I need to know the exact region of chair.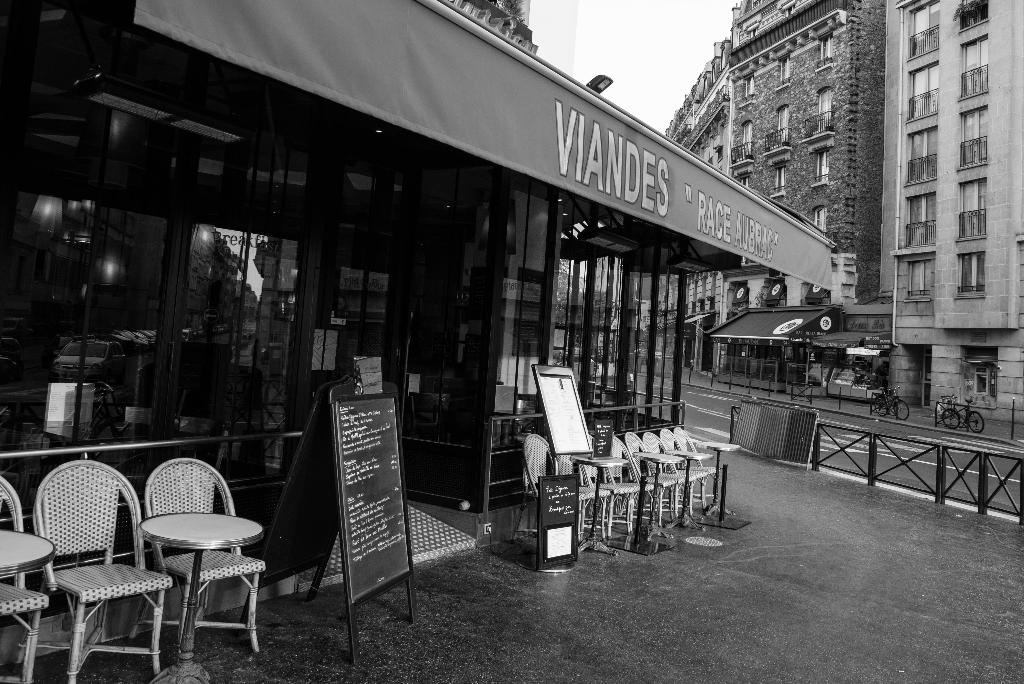
Region: bbox(624, 427, 678, 521).
